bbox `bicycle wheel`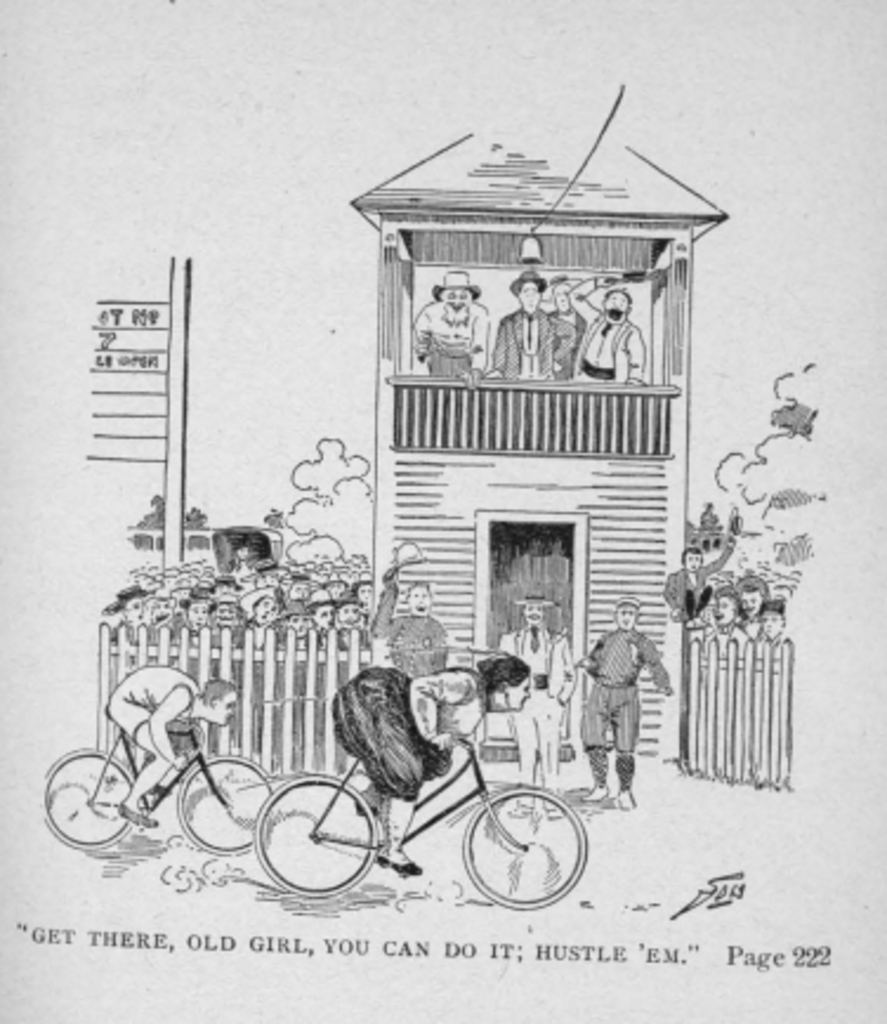
bbox(172, 753, 274, 861)
